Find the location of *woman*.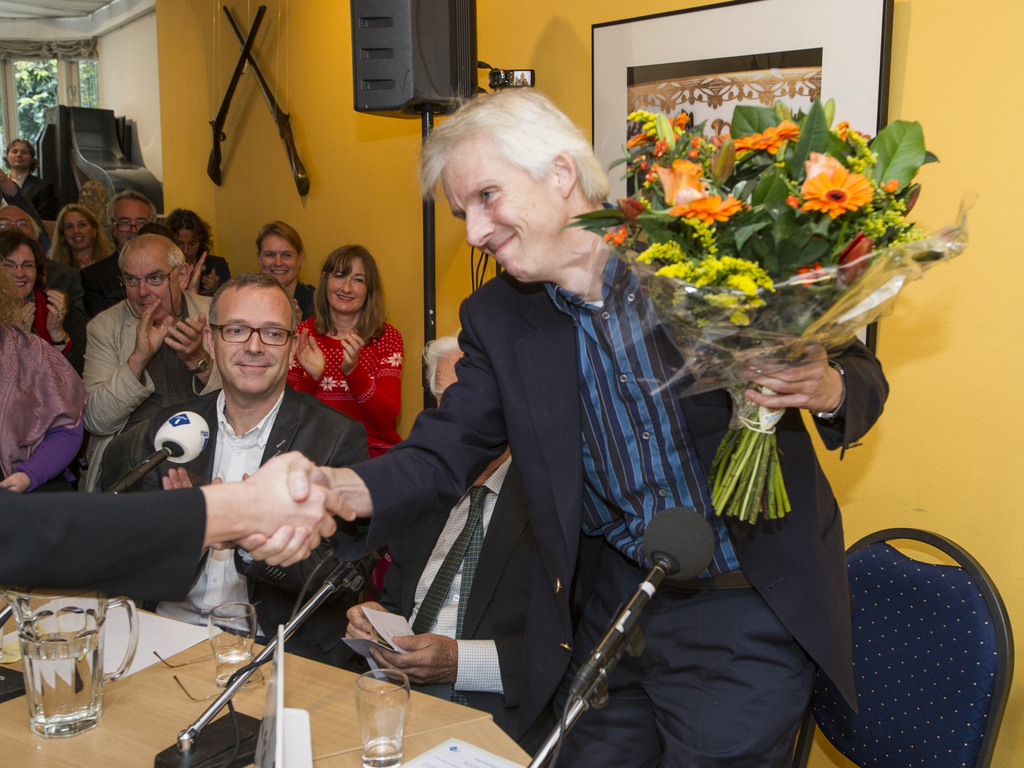
Location: bbox=(283, 246, 403, 457).
